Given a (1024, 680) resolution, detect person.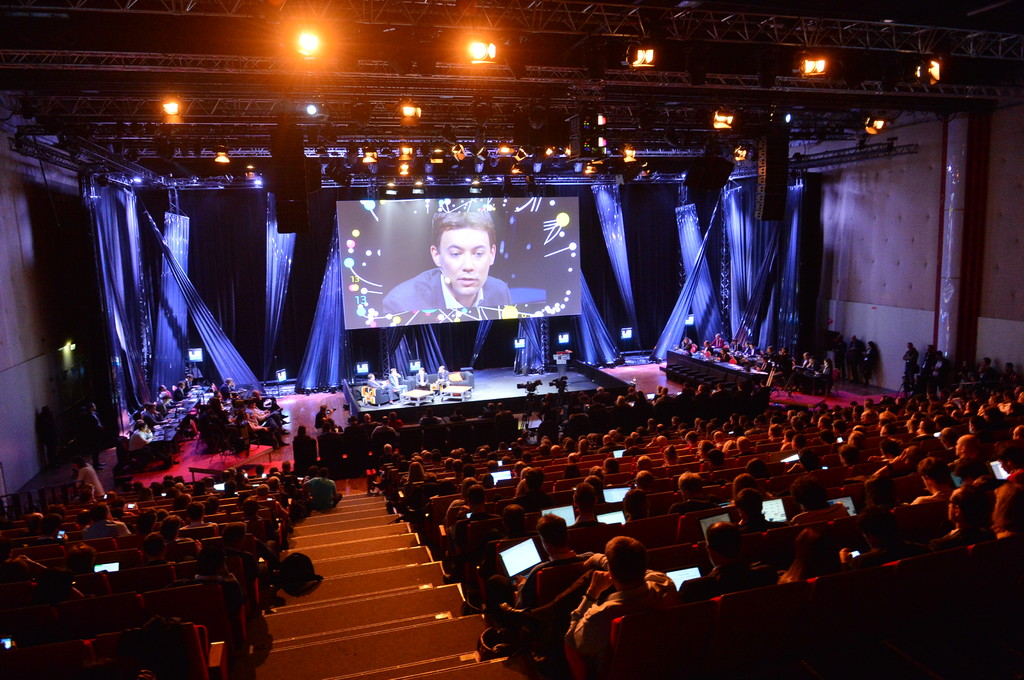
crop(143, 597, 170, 679).
